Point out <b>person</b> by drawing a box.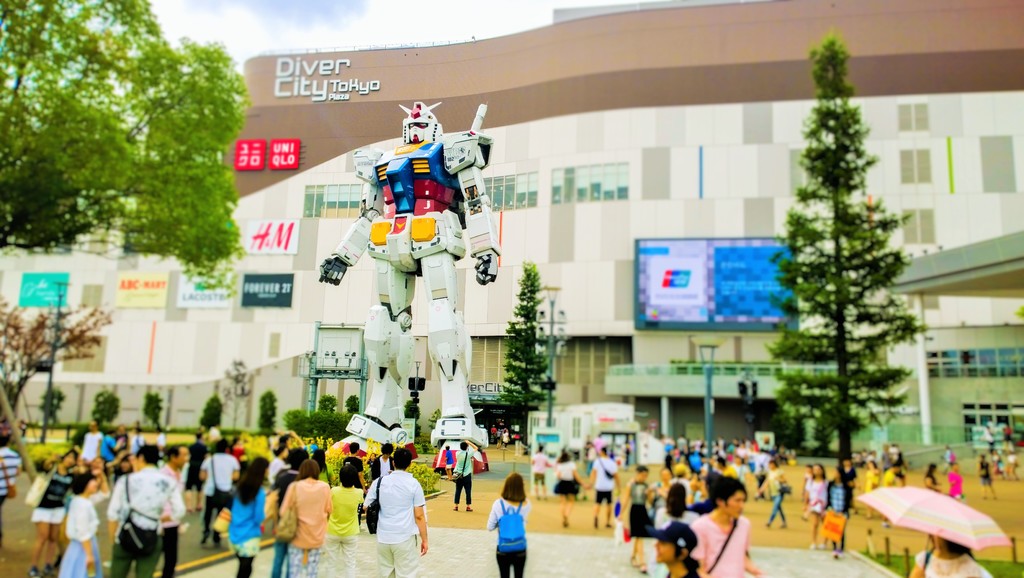
x1=454 y1=439 x2=478 y2=515.
